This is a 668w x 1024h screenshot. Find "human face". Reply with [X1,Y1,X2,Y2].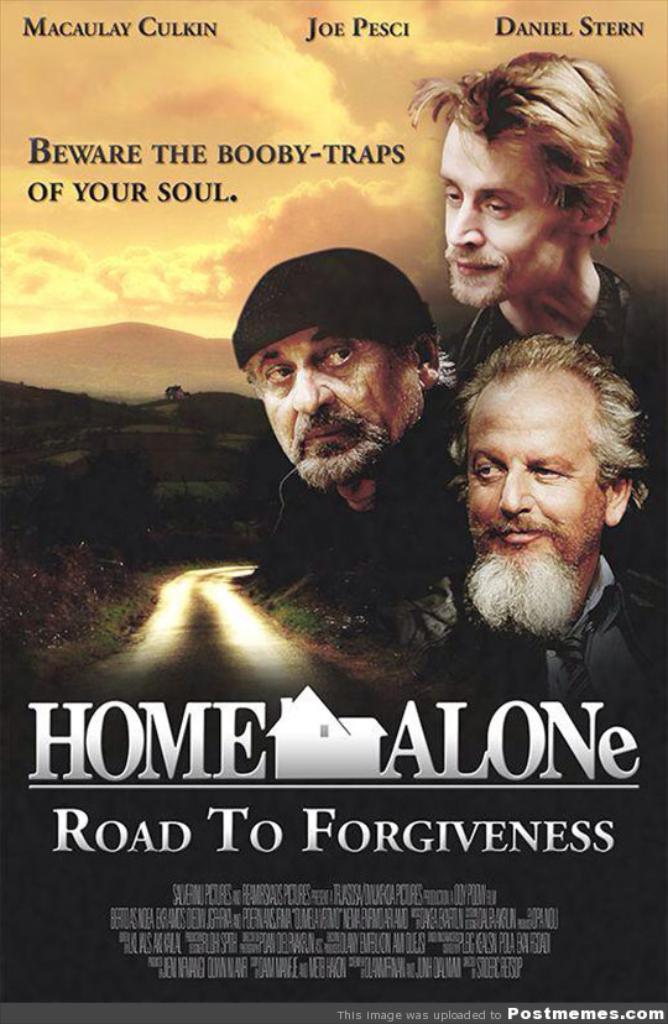
[439,116,573,305].
